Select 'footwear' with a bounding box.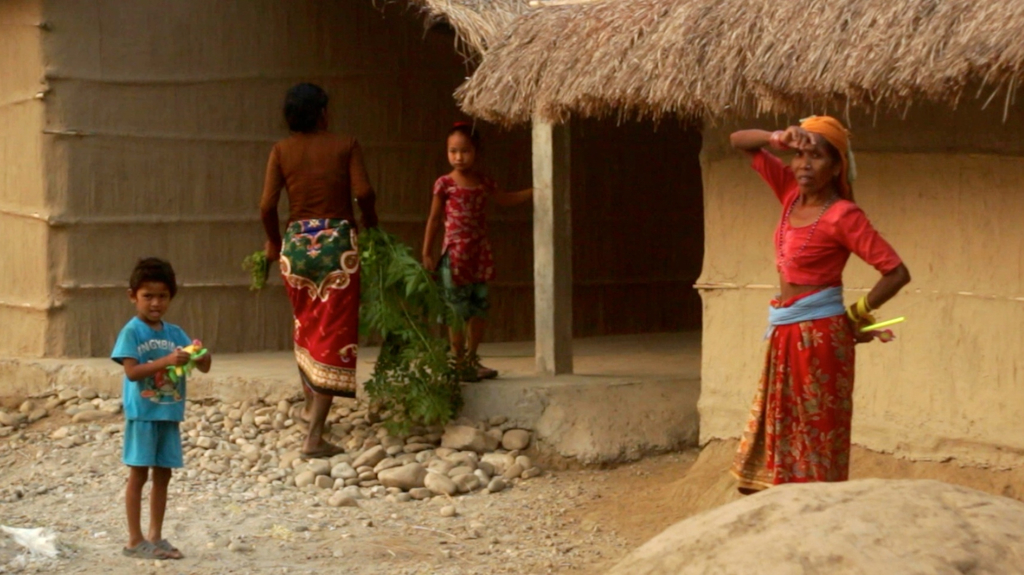
box=[464, 358, 477, 382].
